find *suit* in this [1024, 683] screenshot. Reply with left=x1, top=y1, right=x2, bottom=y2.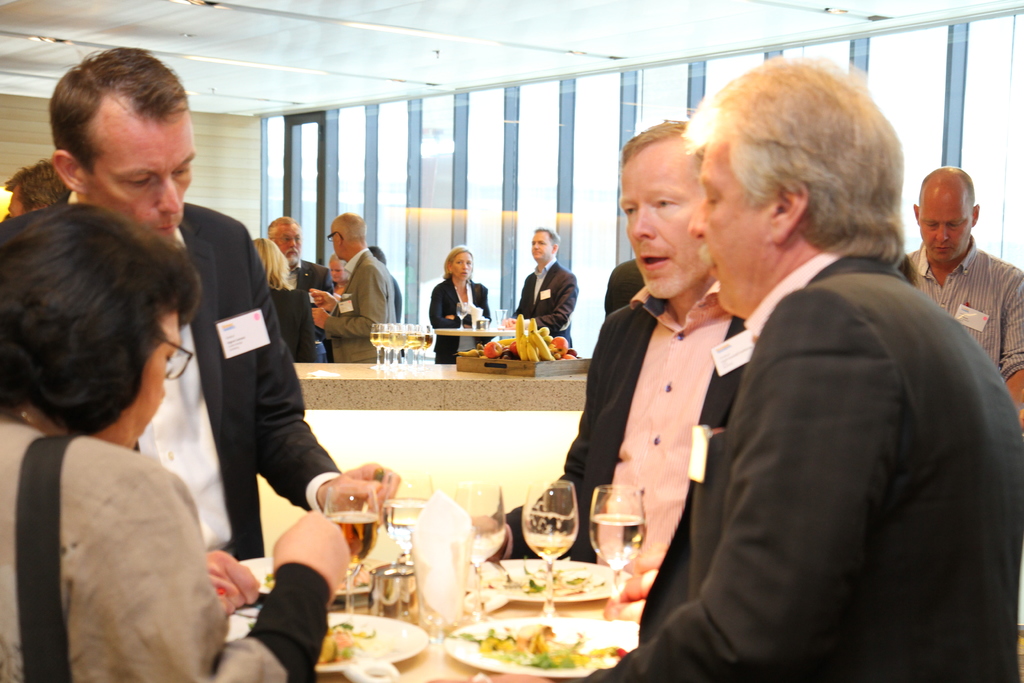
left=428, top=277, right=491, bottom=366.
